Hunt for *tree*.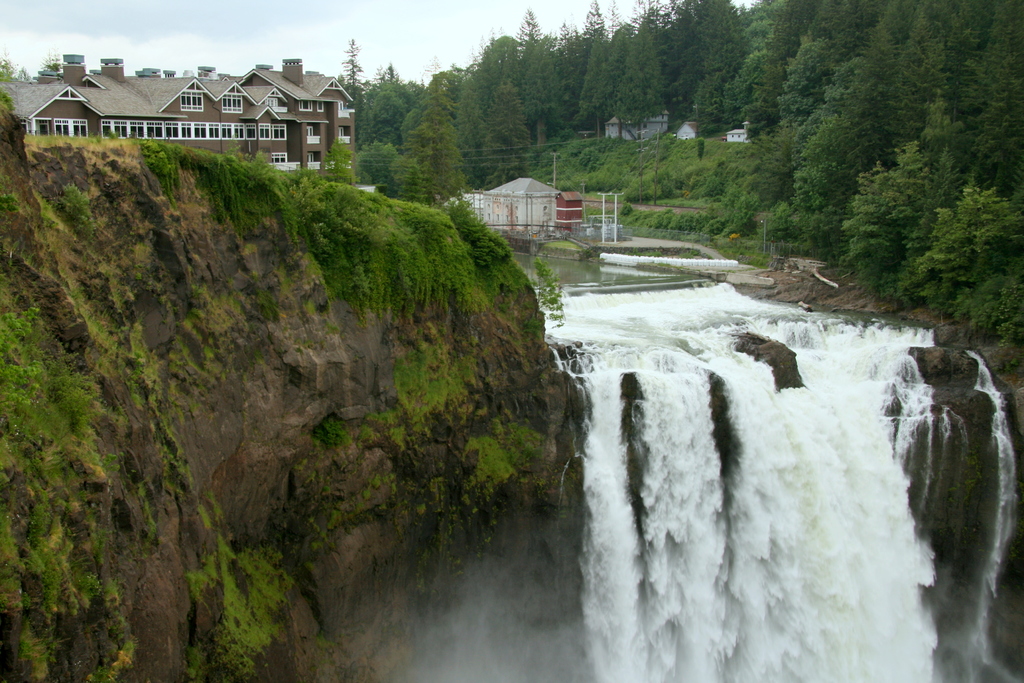
Hunted down at 918 181 1023 321.
